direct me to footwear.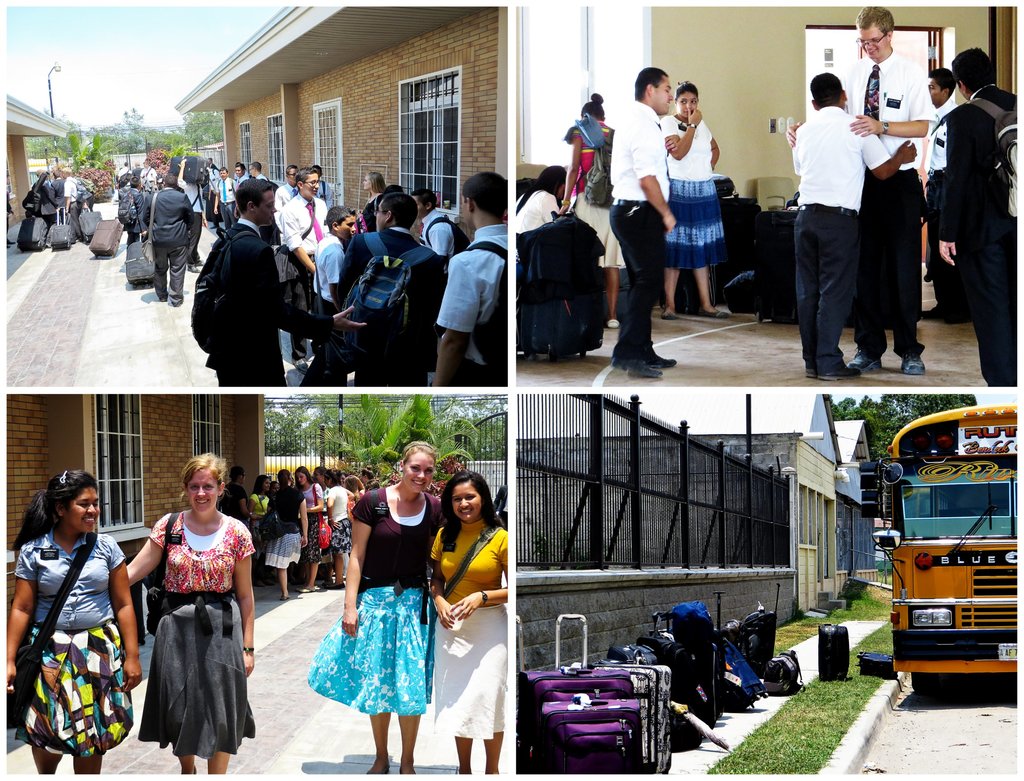
Direction: 195/261/208/268.
